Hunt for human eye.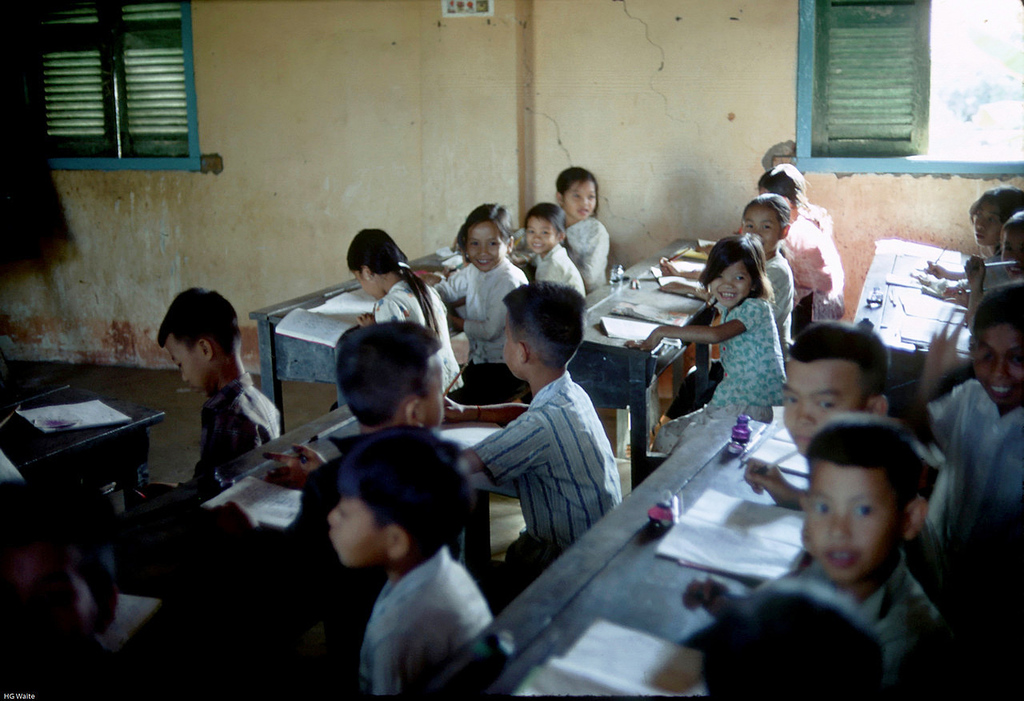
Hunted down at pyautogui.locateOnScreen(814, 499, 840, 522).
